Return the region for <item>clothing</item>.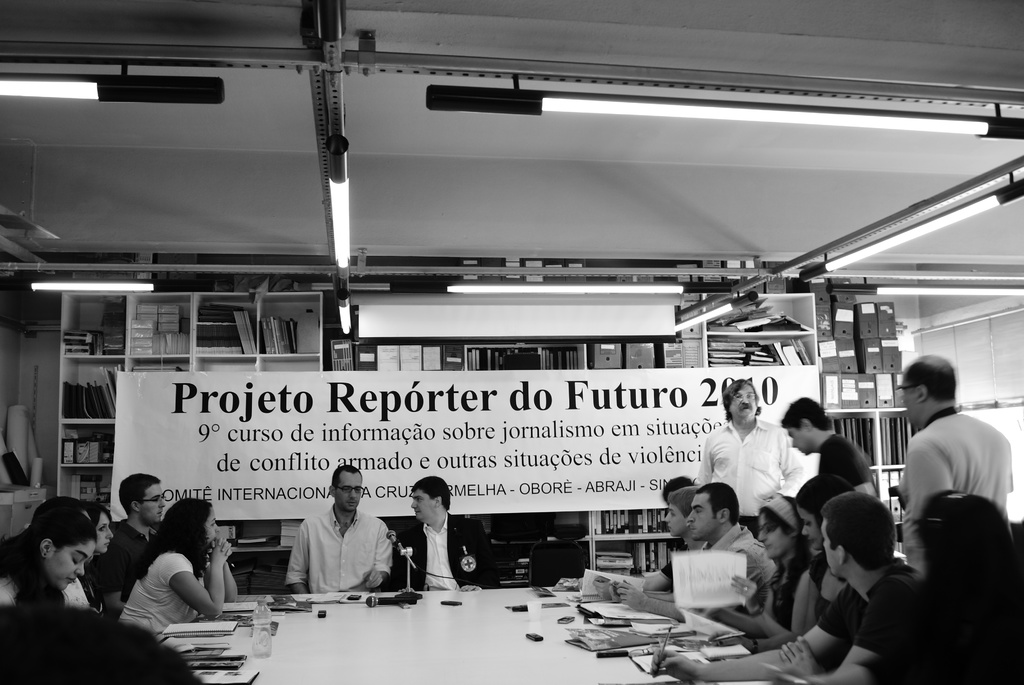
select_region(900, 407, 1015, 576).
